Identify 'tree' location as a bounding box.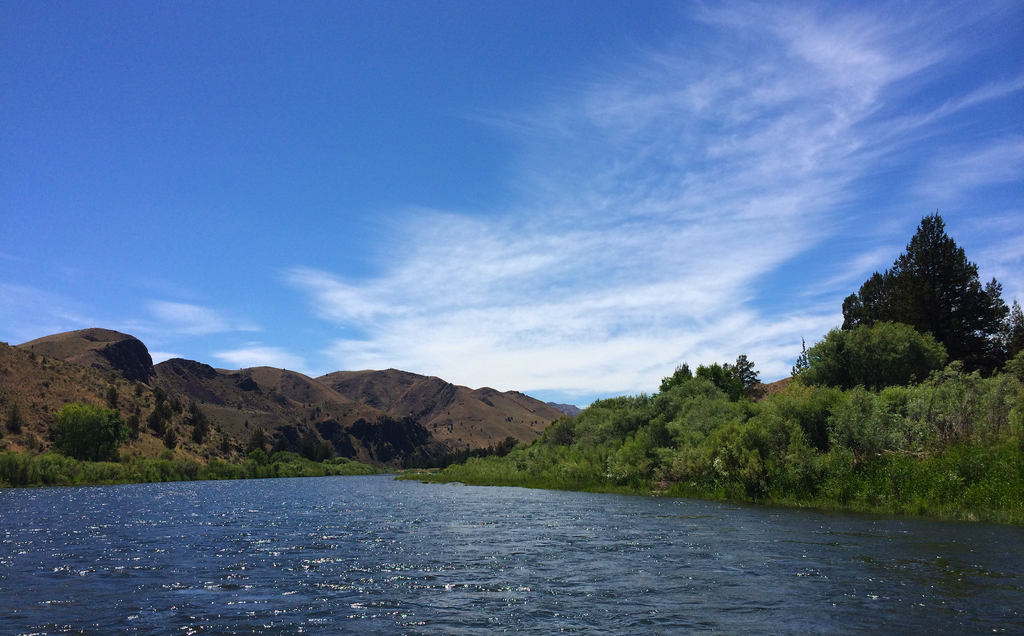
<bbox>1003, 298, 1023, 352</bbox>.
